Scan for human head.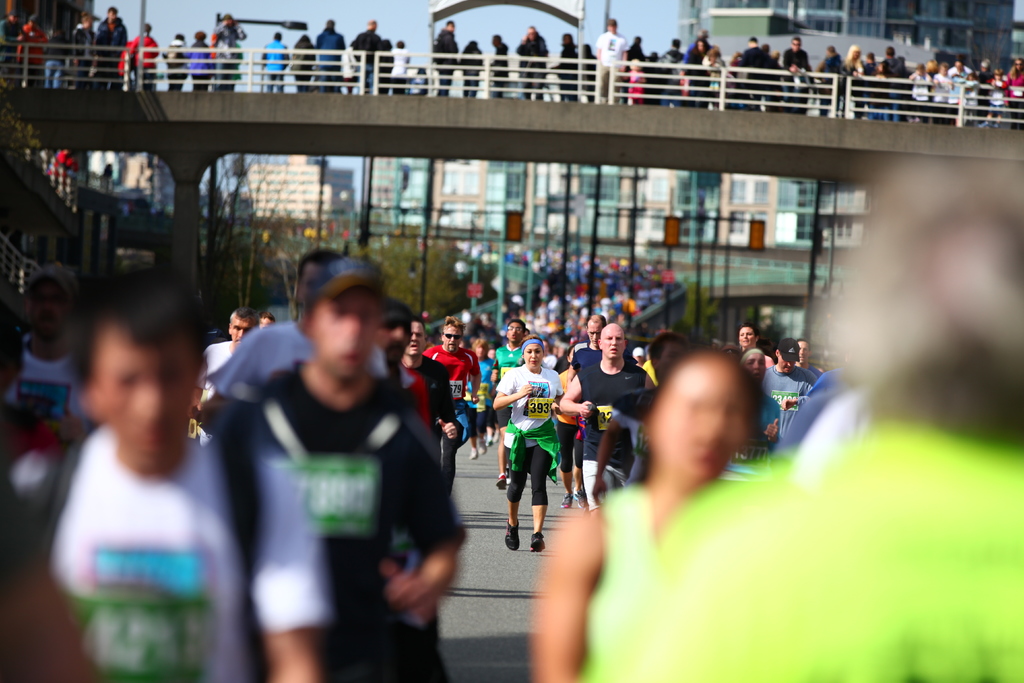
Scan result: pyautogui.locateOnScreen(646, 345, 753, 481).
